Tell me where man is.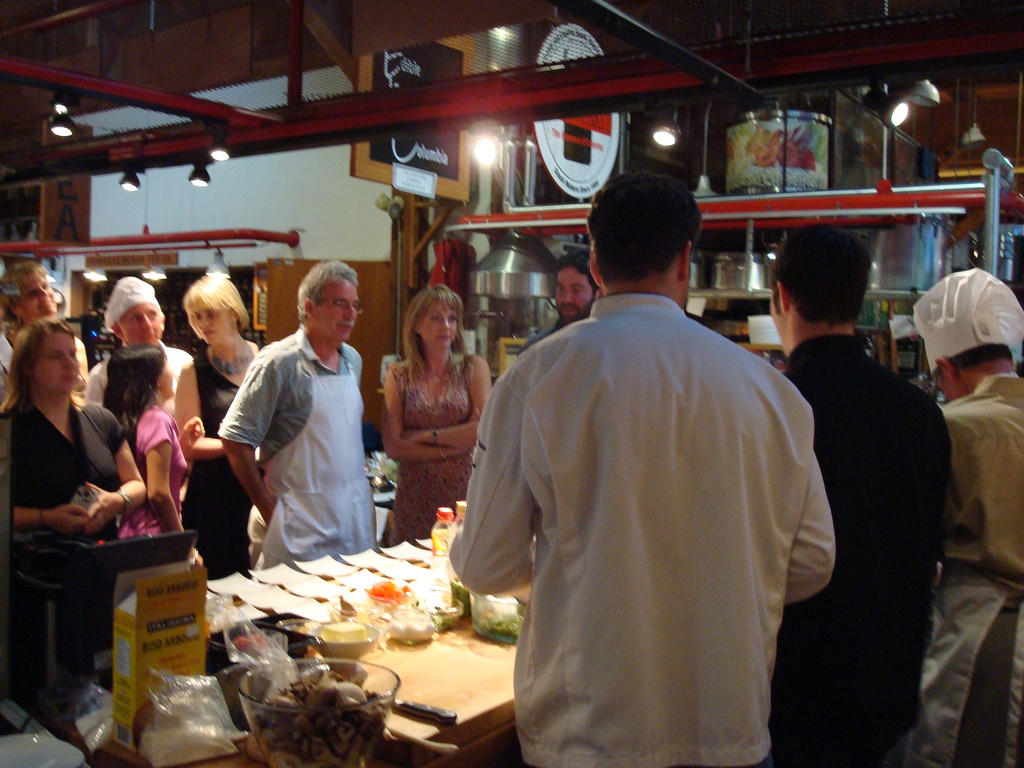
man is at box(474, 108, 830, 767).
